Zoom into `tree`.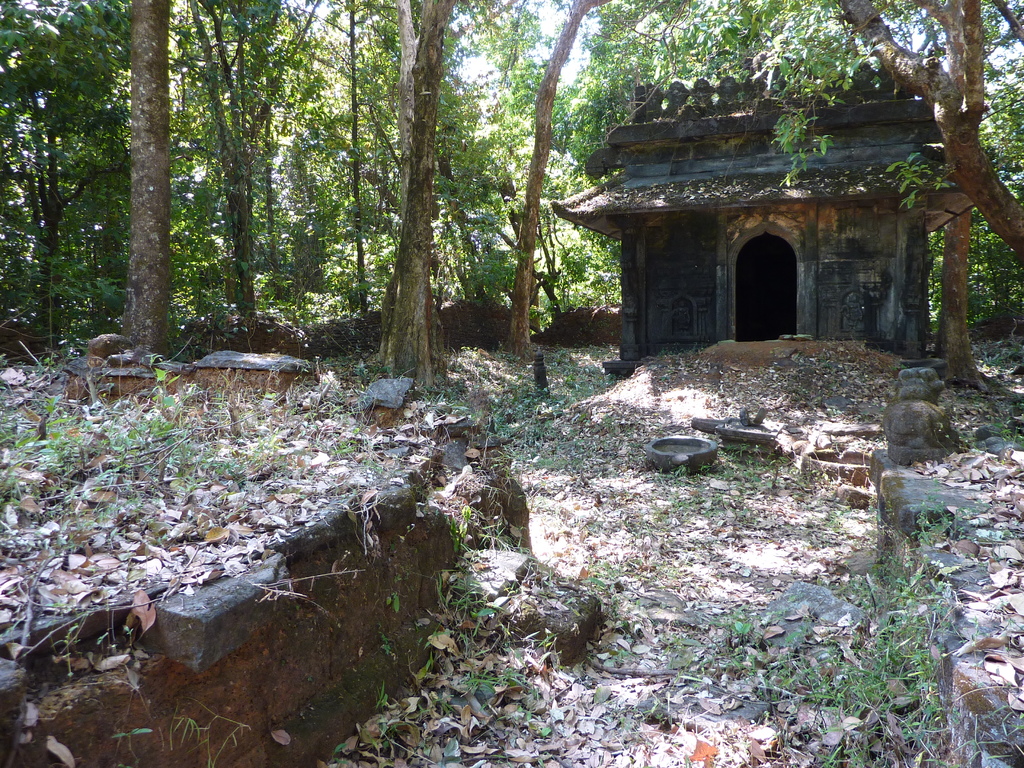
Zoom target: (122,0,170,358).
